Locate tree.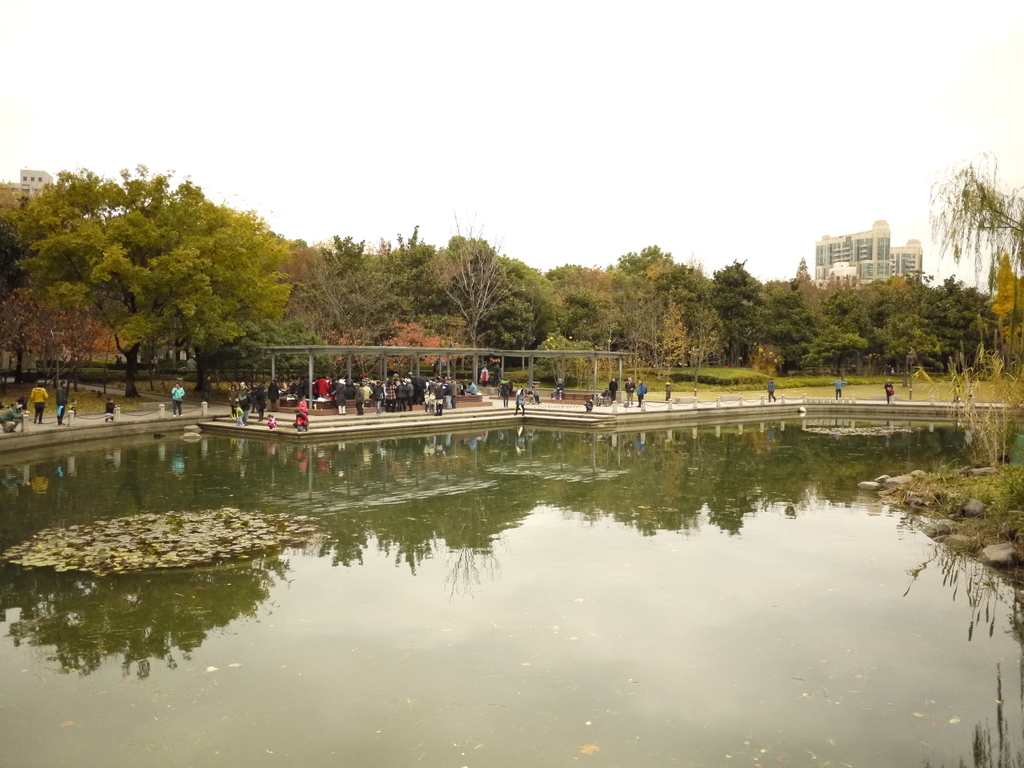
Bounding box: bbox=(978, 253, 1023, 346).
